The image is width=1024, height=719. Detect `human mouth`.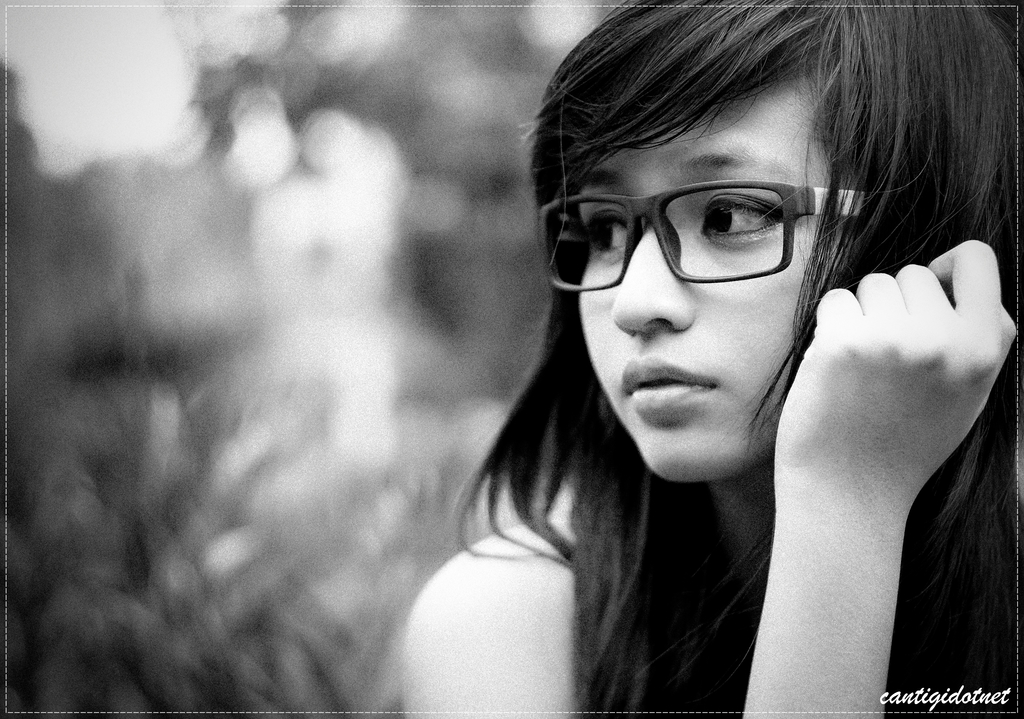
Detection: BBox(624, 356, 718, 414).
